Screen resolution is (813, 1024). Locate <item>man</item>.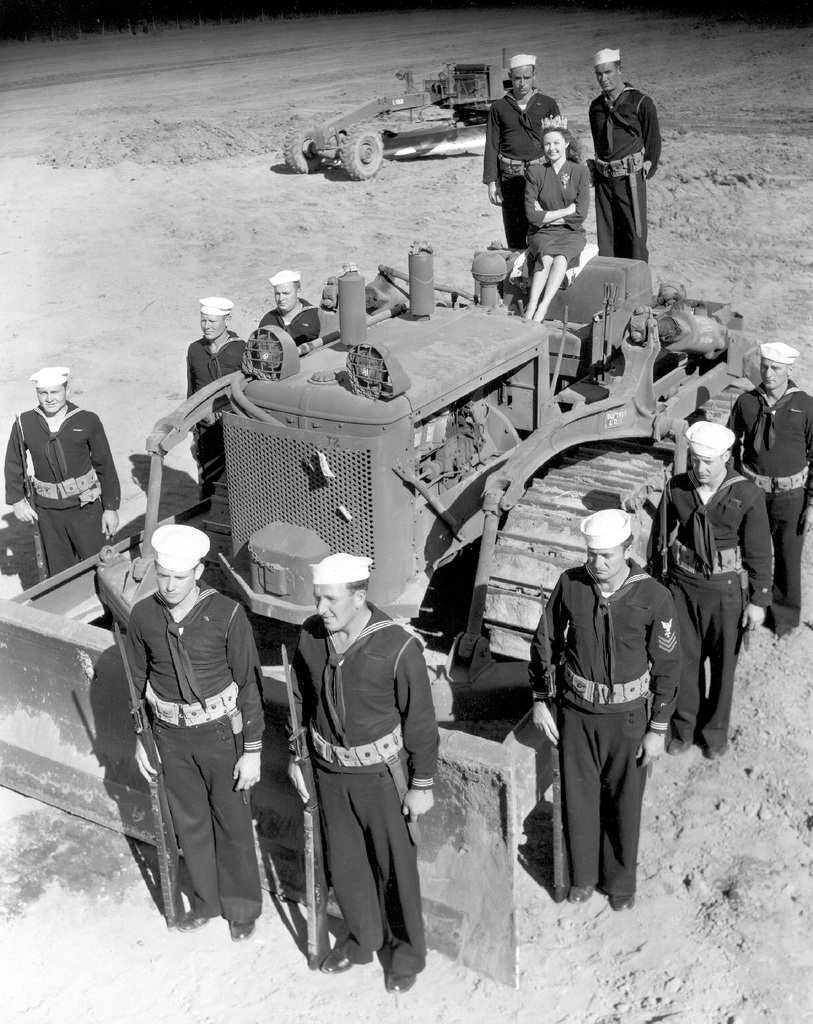
bbox(0, 360, 126, 597).
